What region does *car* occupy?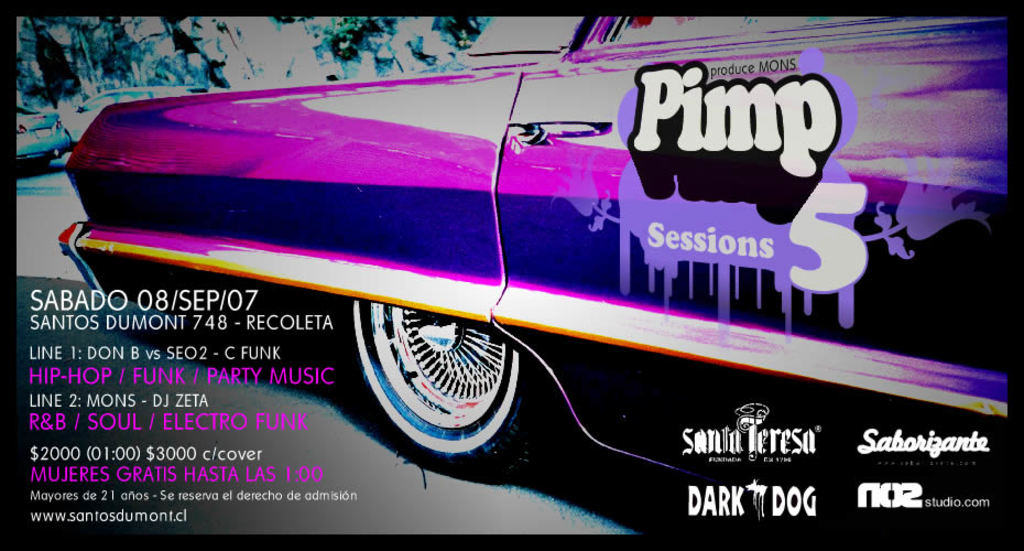
bbox(11, 108, 70, 169).
